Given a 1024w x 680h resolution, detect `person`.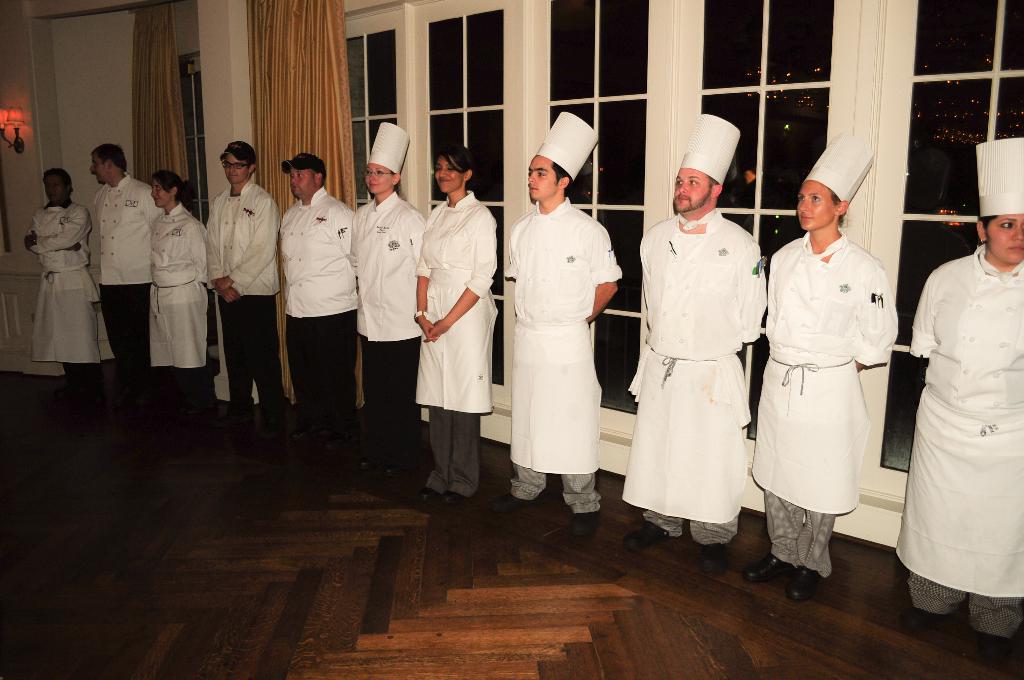
(145,166,213,445).
